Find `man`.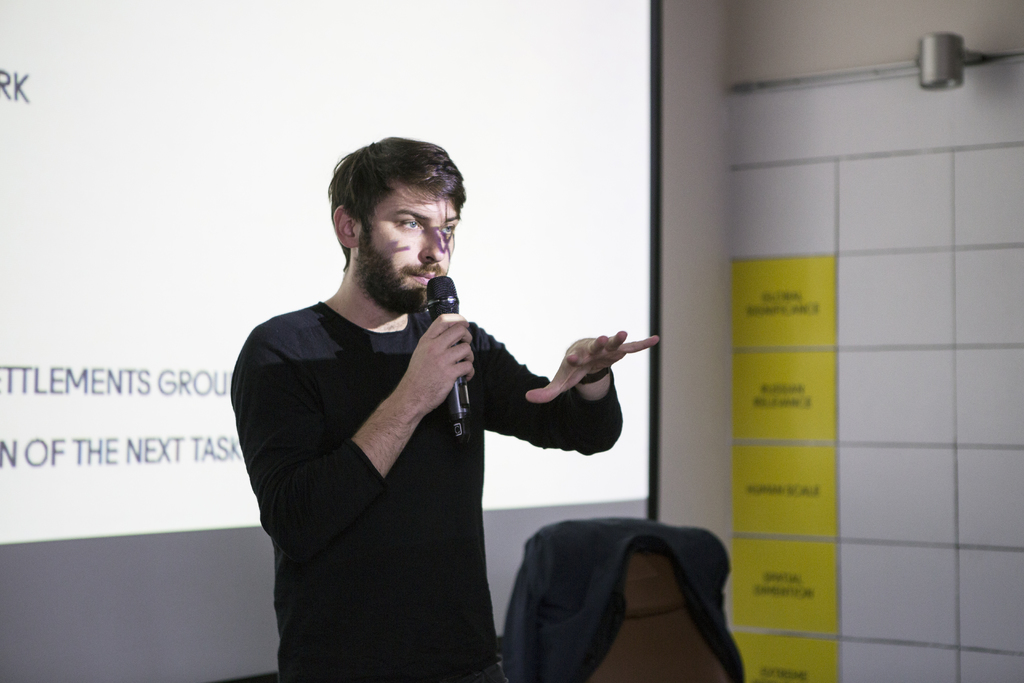
<box>228,154,647,659</box>.
